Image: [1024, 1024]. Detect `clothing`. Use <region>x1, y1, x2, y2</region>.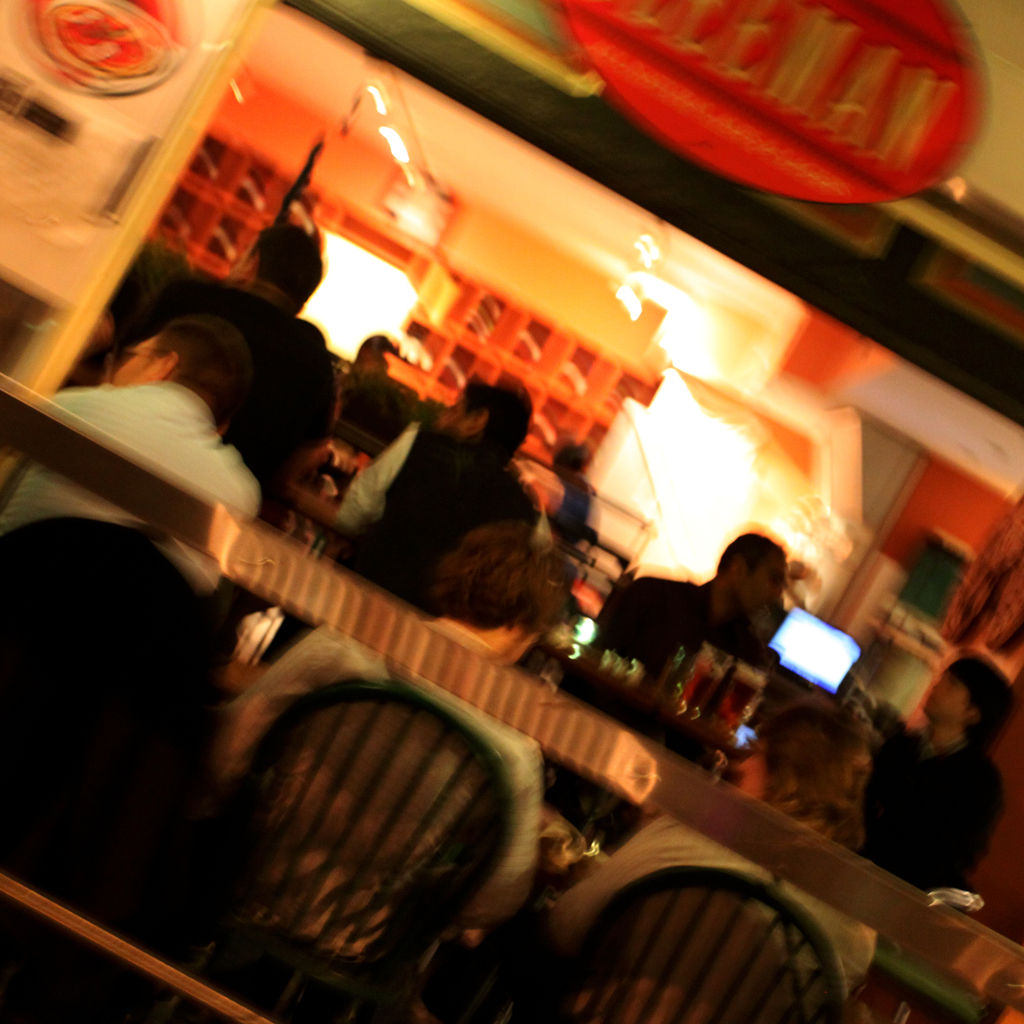
<region>343, 424, 544, 536</region>.
